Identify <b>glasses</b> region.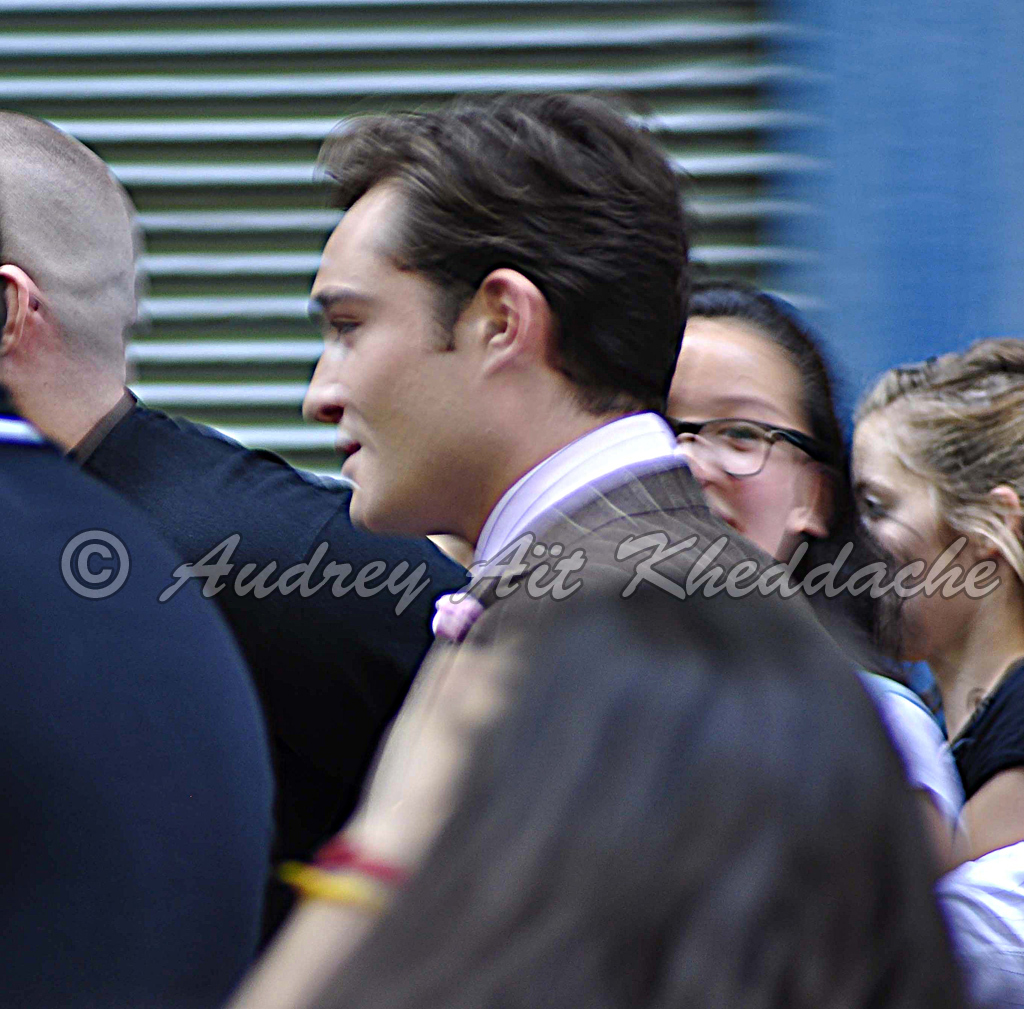
Region: detection(661, 410, 842, 481).
